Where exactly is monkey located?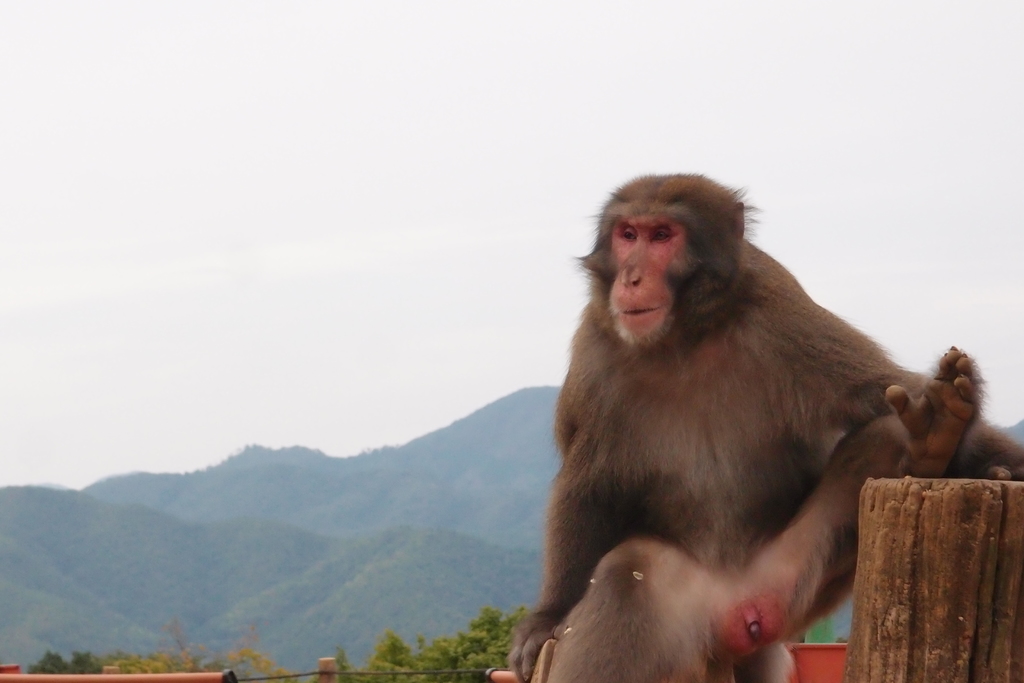
Its bounding box is 508:174:1023:681.
